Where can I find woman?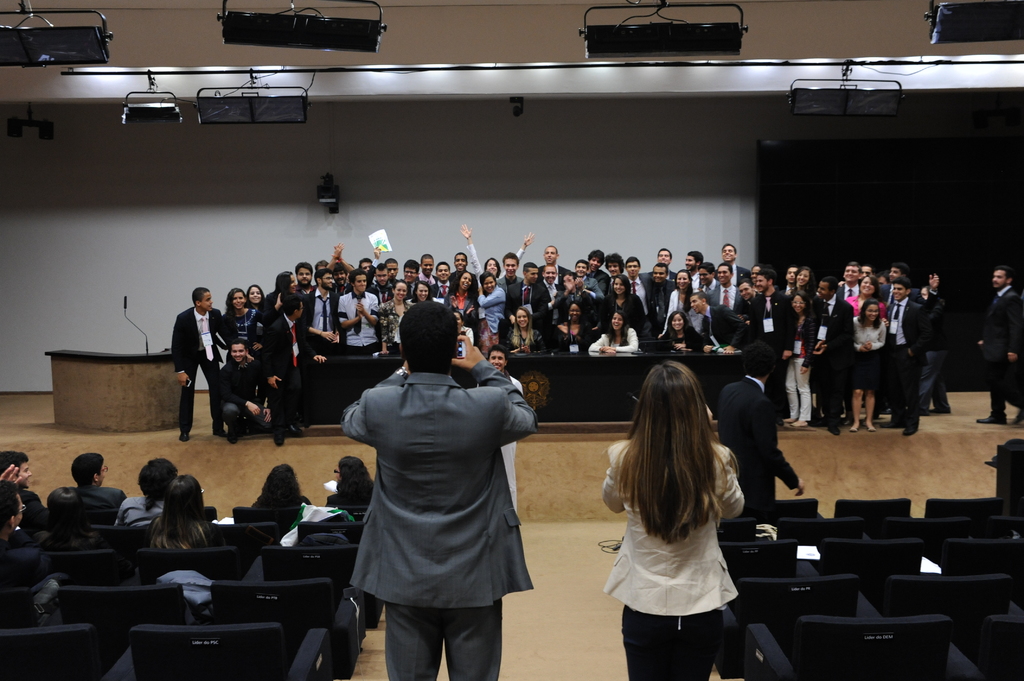
You can find it at [451,312,472,355].
